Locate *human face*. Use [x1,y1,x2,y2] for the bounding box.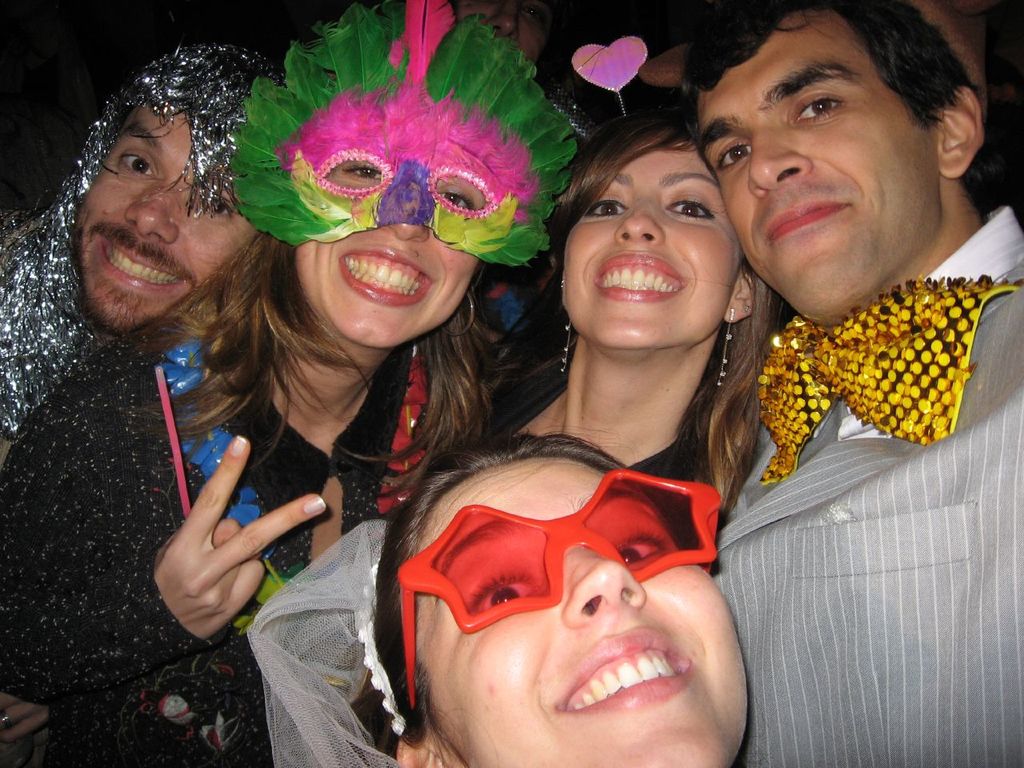
[294,157,487,346].
